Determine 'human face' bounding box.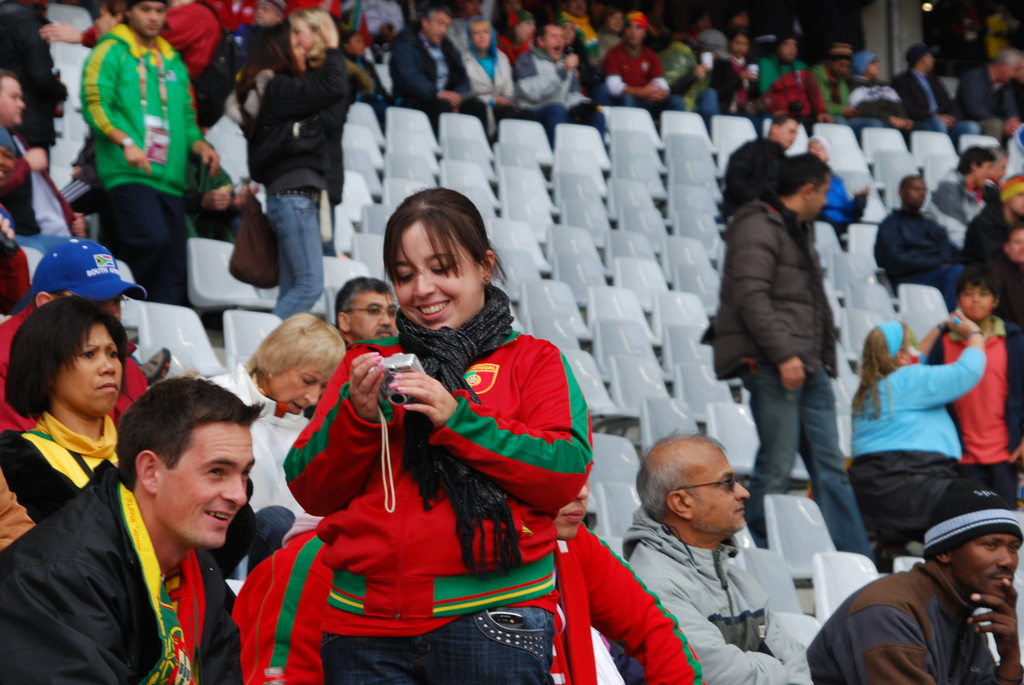
Determined: (left=132, top=4, right=166, bottom=38).
